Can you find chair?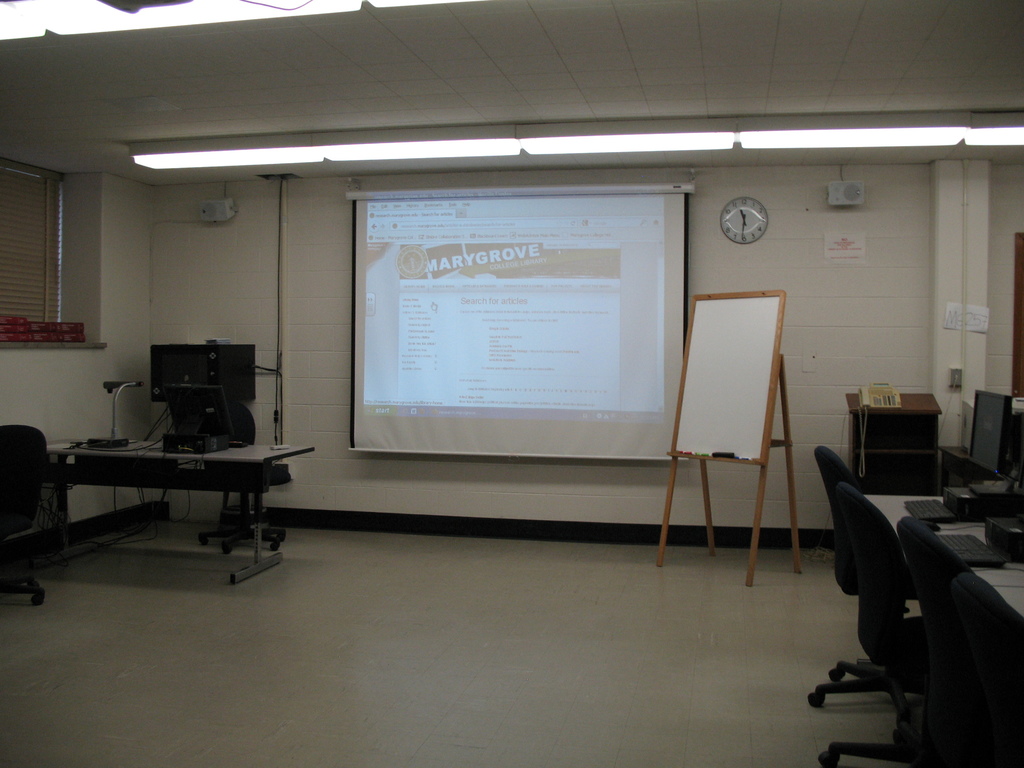
Yes, bounding box: (x1=170, y1=388, x2=288, y2=553).
